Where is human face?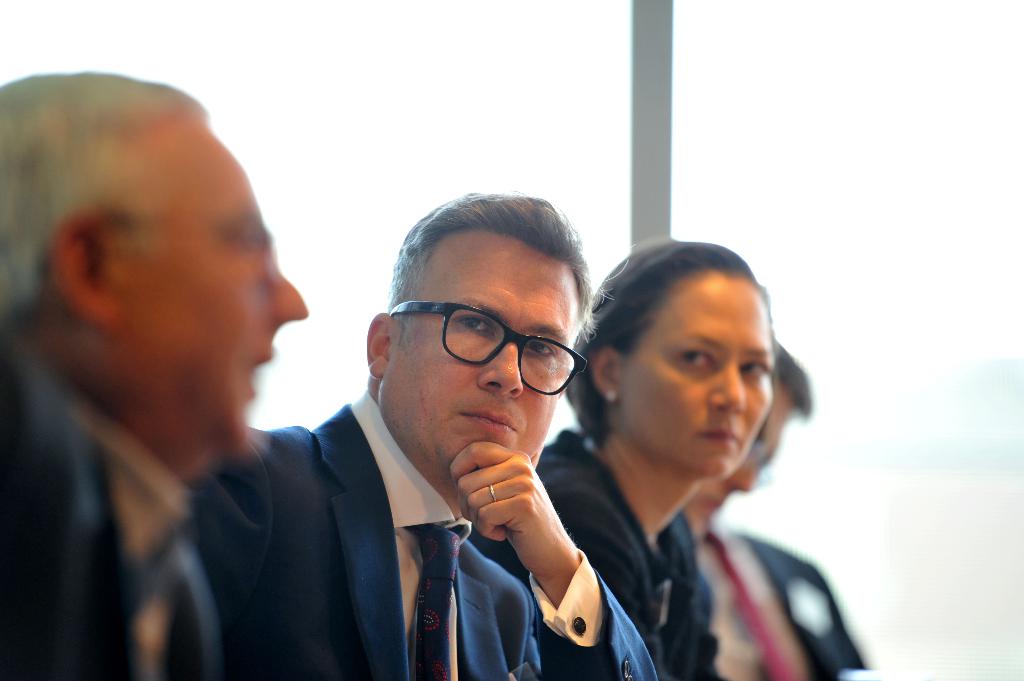
110, 125, 307, 474.
